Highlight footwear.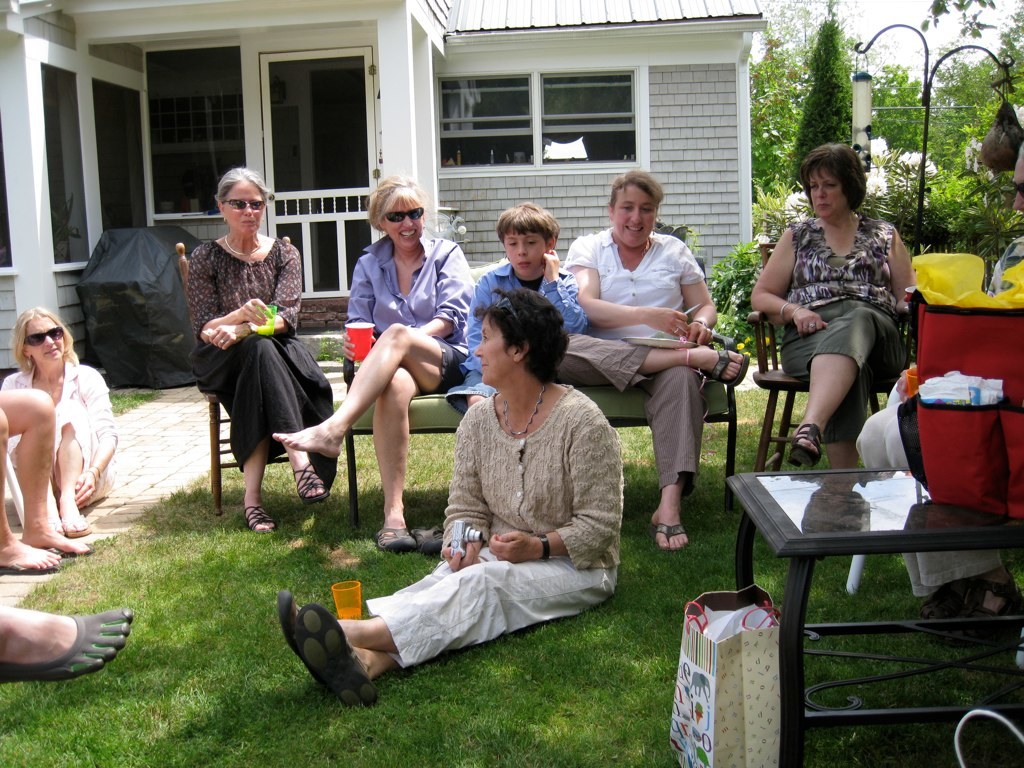
Highlighted region: left=423, top=518, right=450, bottom=552.
